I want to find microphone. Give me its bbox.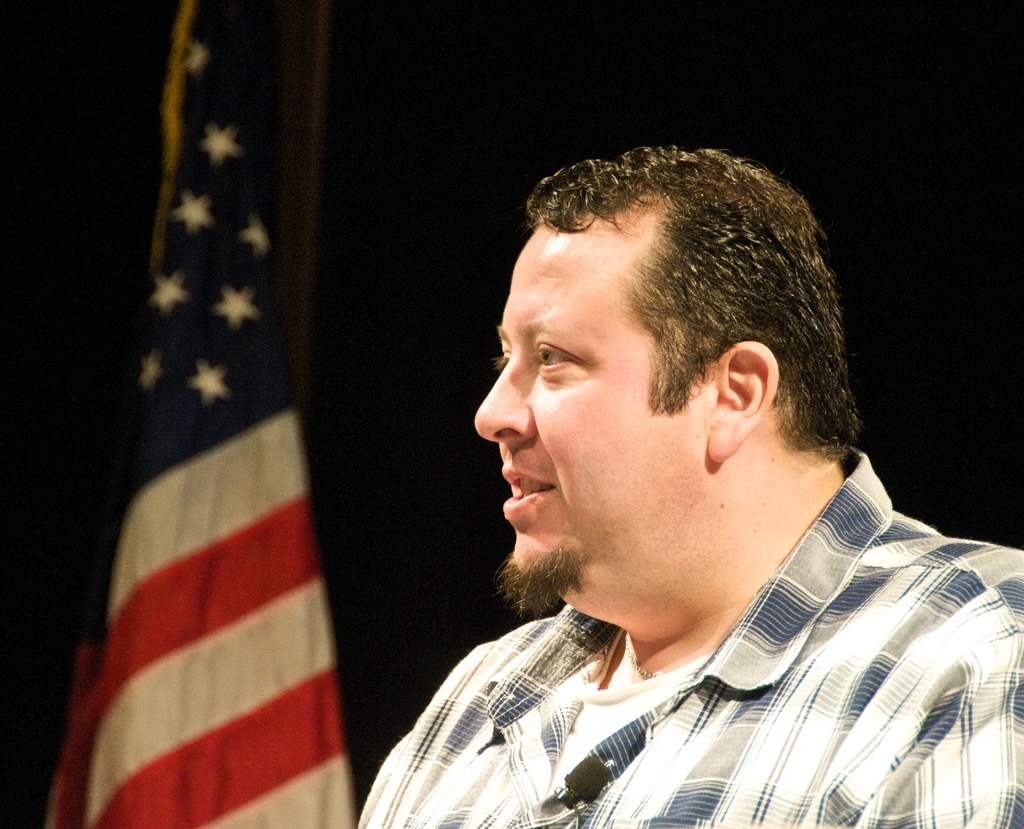
[left=561, top=752, right=604, bottom=804].
